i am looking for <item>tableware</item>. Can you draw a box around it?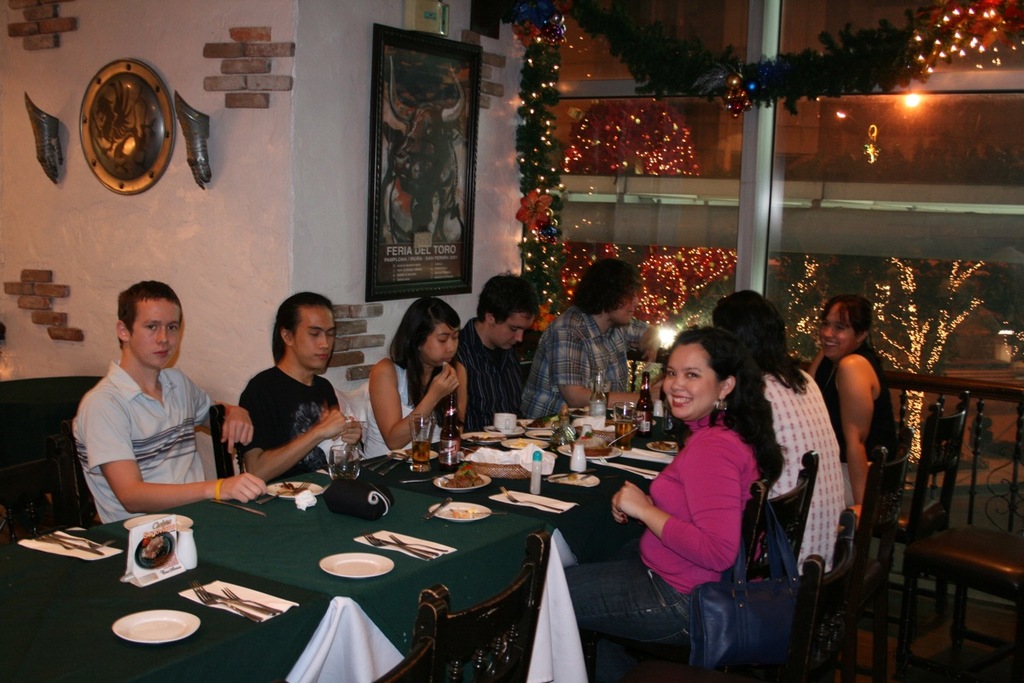
Sure, the bounding box is region(259, 479, 312, 505).
